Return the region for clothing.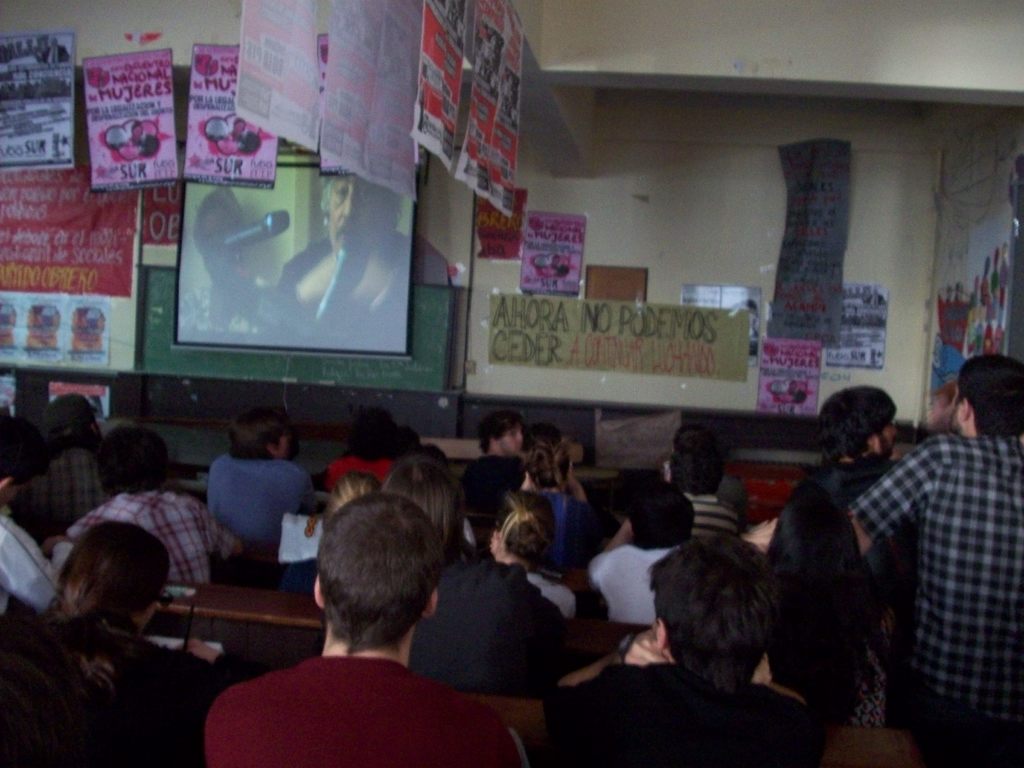
bbox=(320, 447, 389, 479).
